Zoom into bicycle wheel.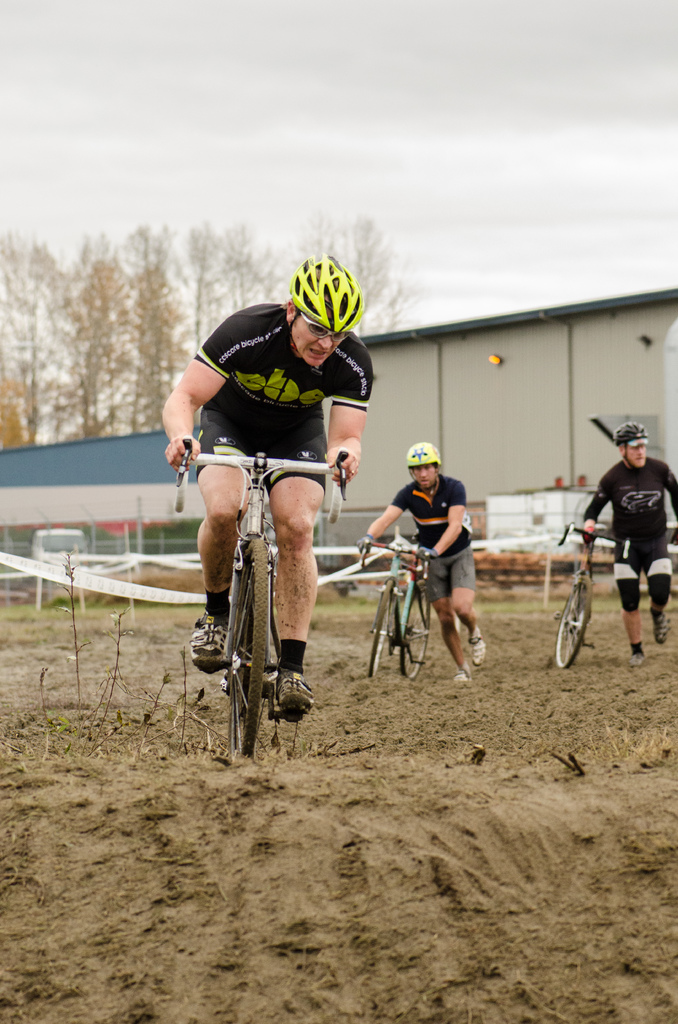
Zoom target: (x1=226, y1=540, x2=270, y2=758).
